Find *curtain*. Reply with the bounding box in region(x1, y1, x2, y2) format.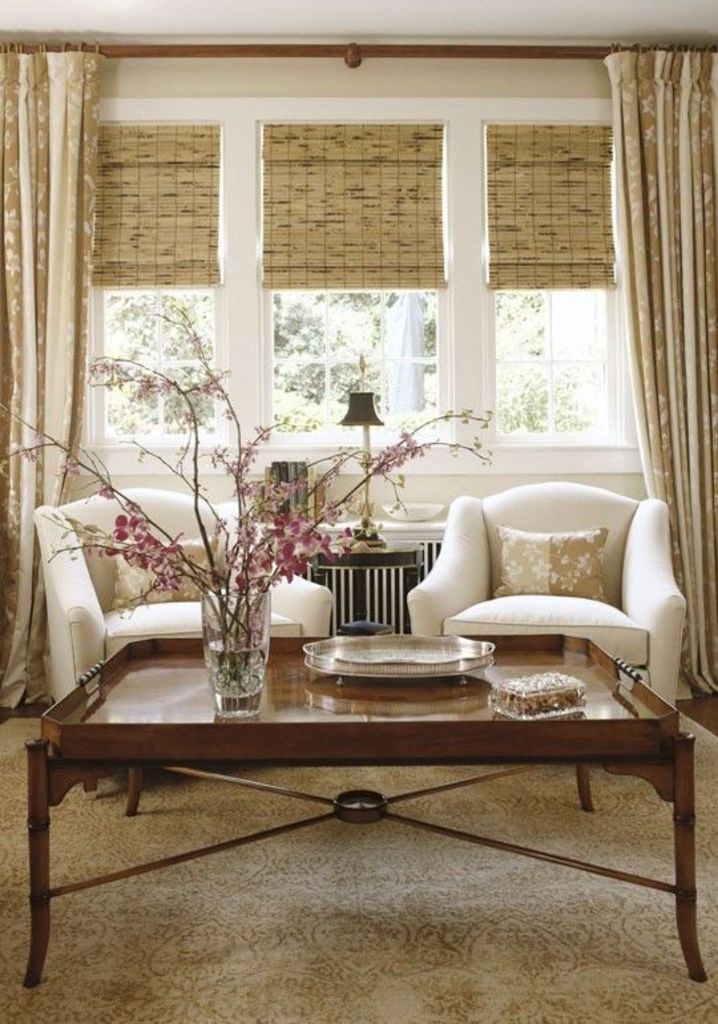
region(0, 49, 120, 727).
